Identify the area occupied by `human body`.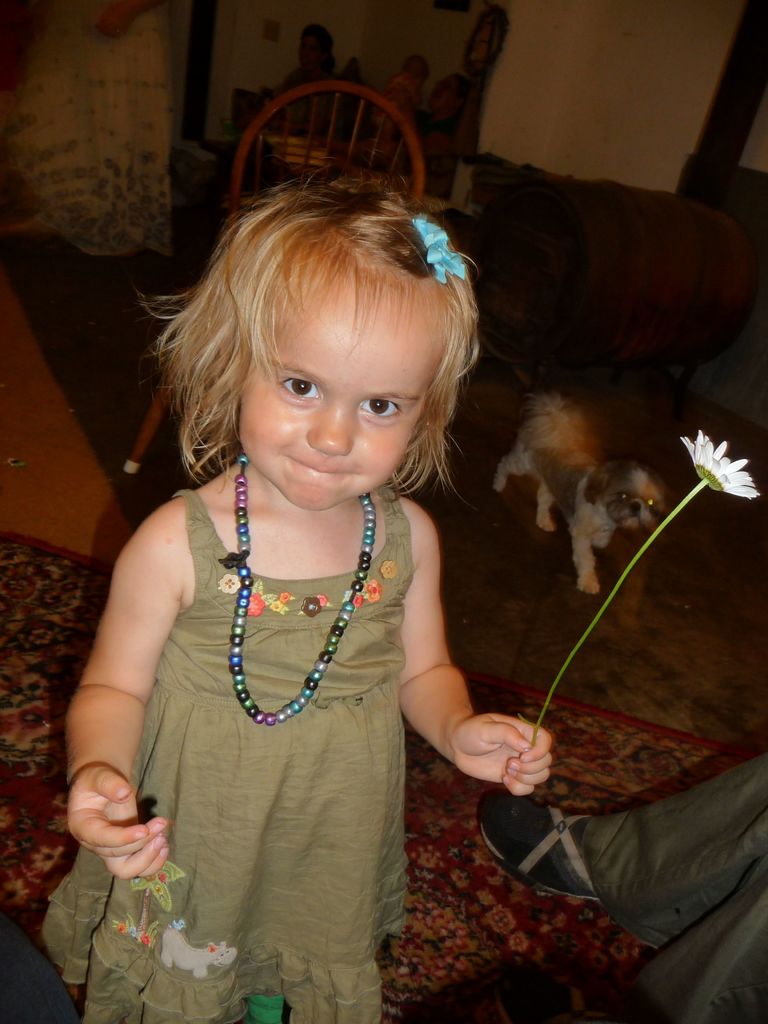
Area: 369/54/418/134.
